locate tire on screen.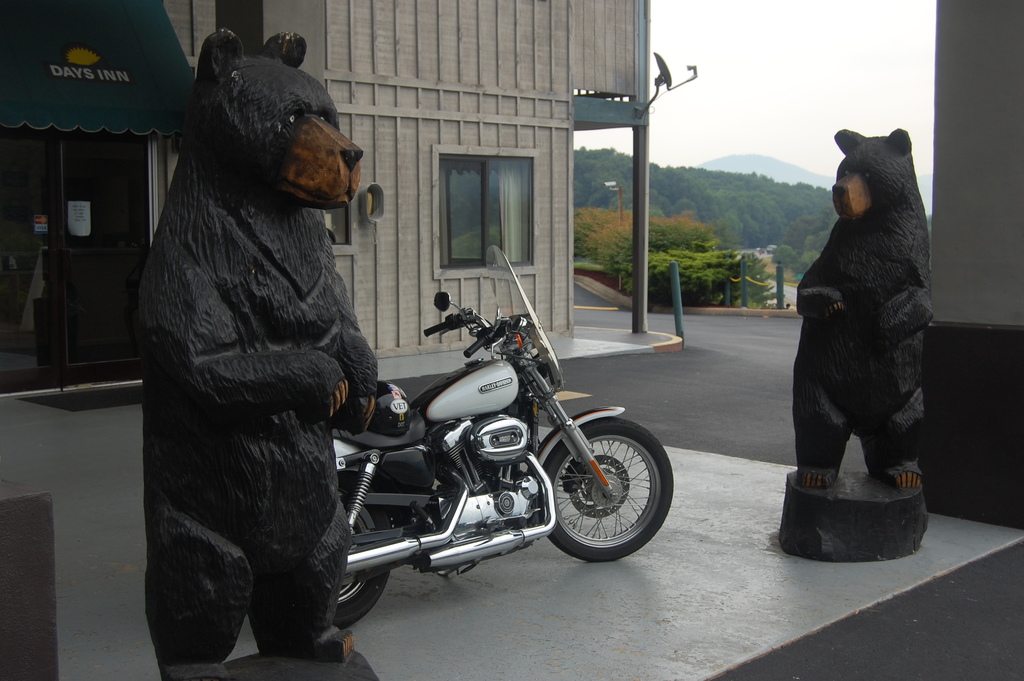
On screen at bbox=(299, 475, 385, 629).
